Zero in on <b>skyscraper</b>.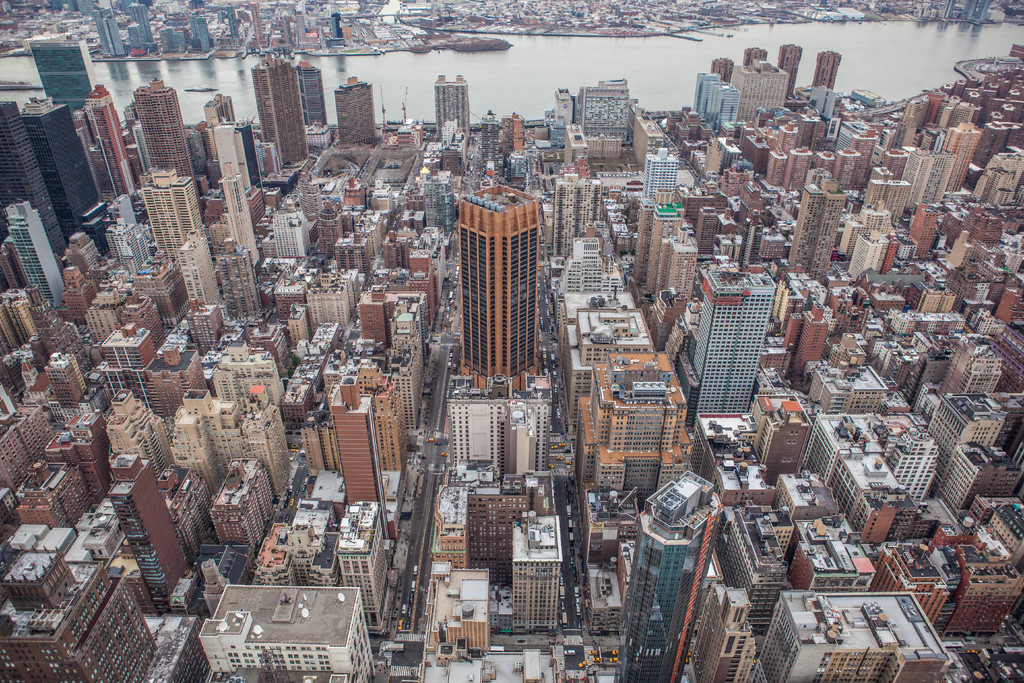
Zeroed in: x1=17 y1=93 x2=113 y2=243.
